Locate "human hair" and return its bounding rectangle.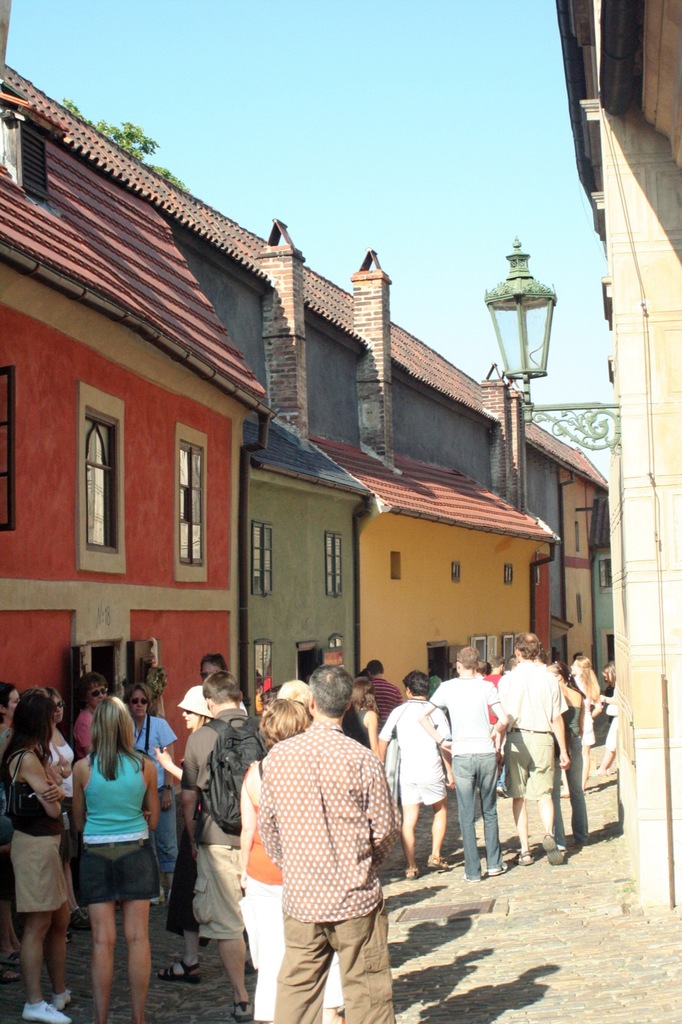
[x1=519, y1=630, x2=546, y2=660].
